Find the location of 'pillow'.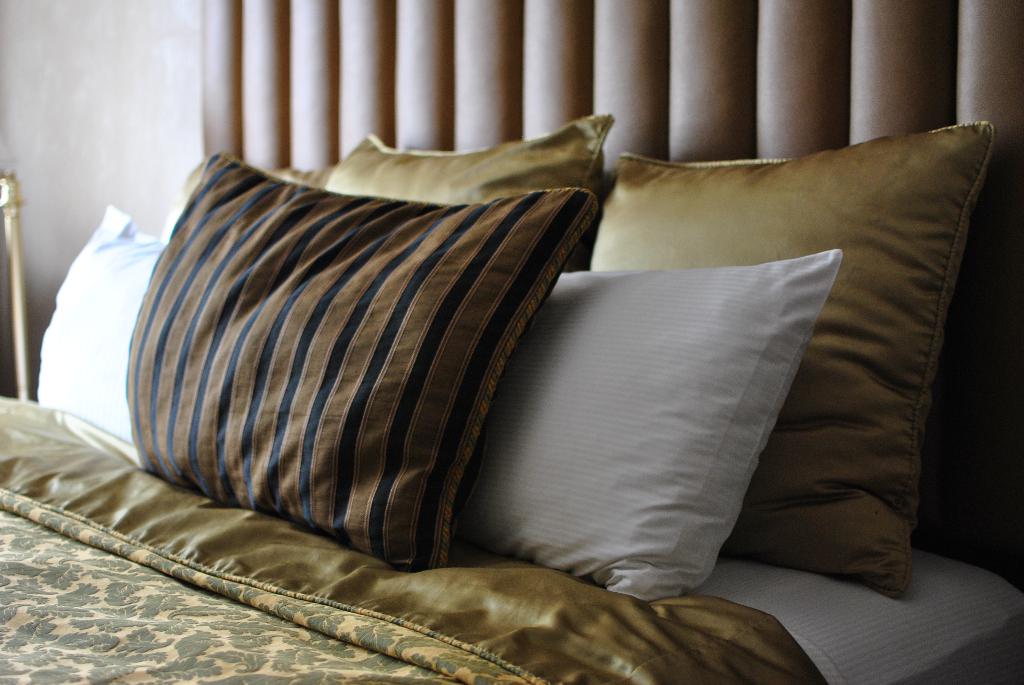
Location: x1=301, y1=114, x2=607, y2=229.
